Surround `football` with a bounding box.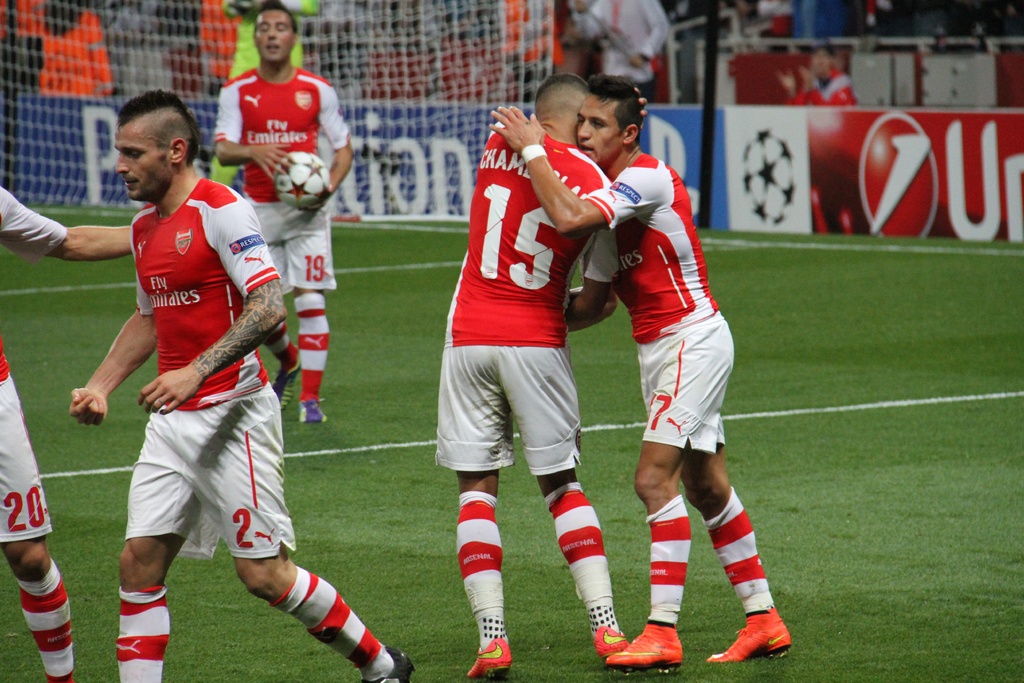
274/147/330/210.
